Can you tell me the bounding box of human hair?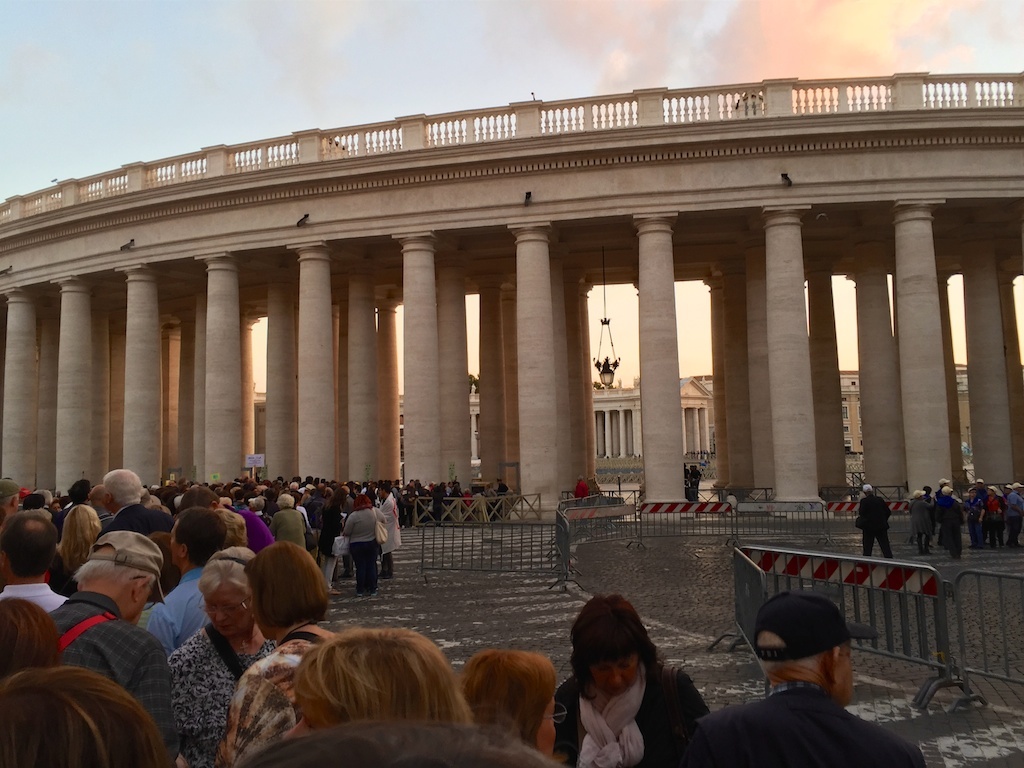
bbox=(752, 630, 827, 676).
